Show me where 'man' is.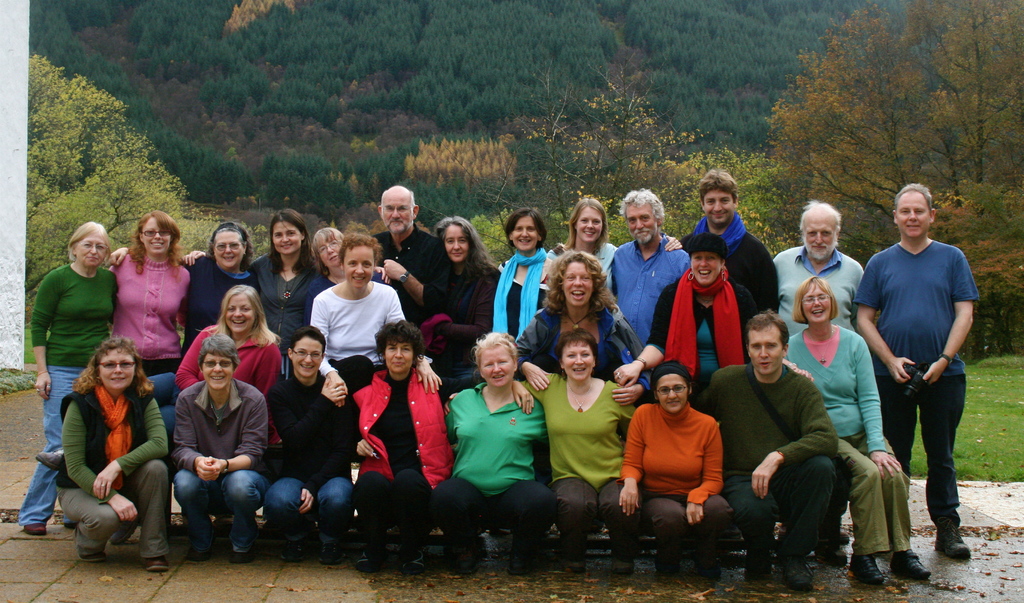
'man' is at <region>857, 184, 972, 558</region>.
